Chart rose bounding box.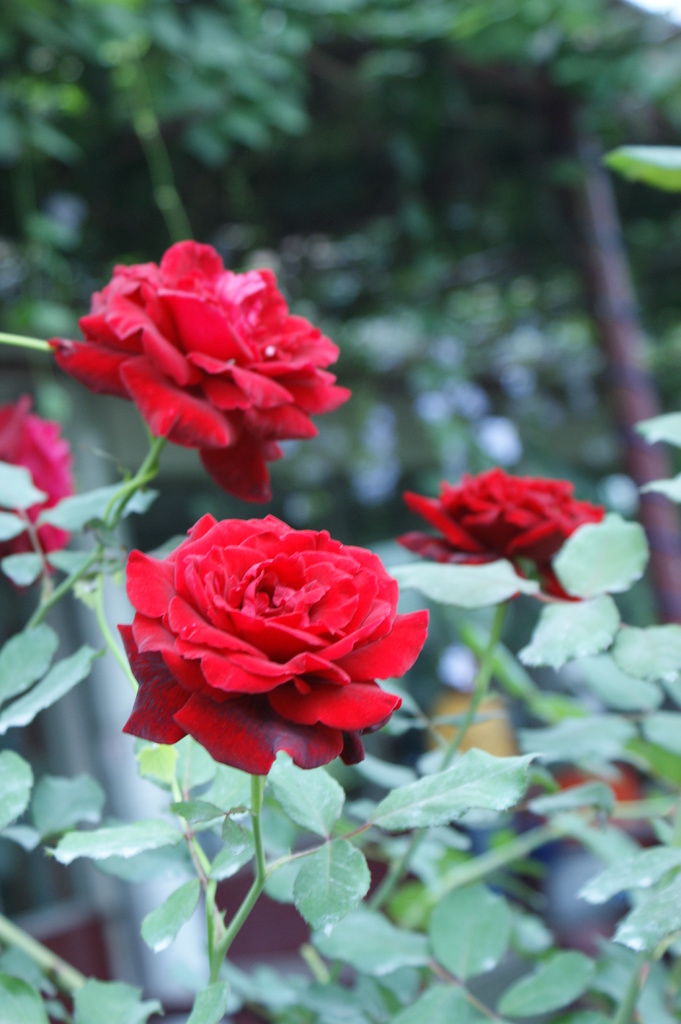
Charted: locate(397, 466, 611, 602).
